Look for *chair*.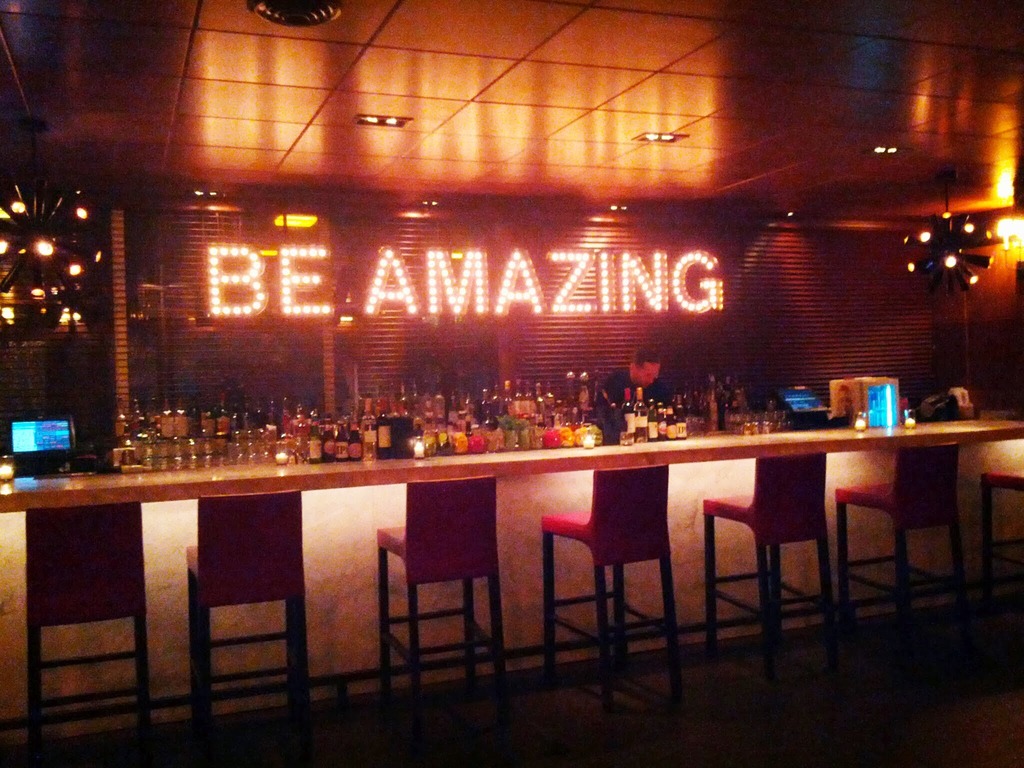
Found: <region>185, 490, 316, 767</region>.
